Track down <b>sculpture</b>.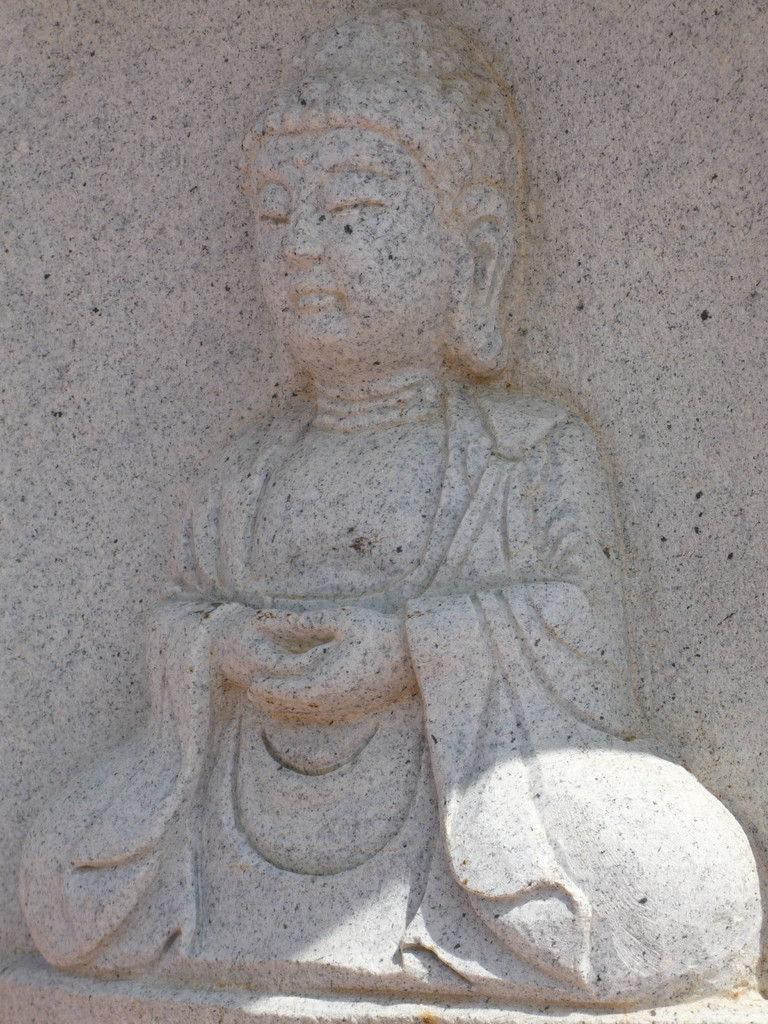
Tracked to 84/67/667/1023.
